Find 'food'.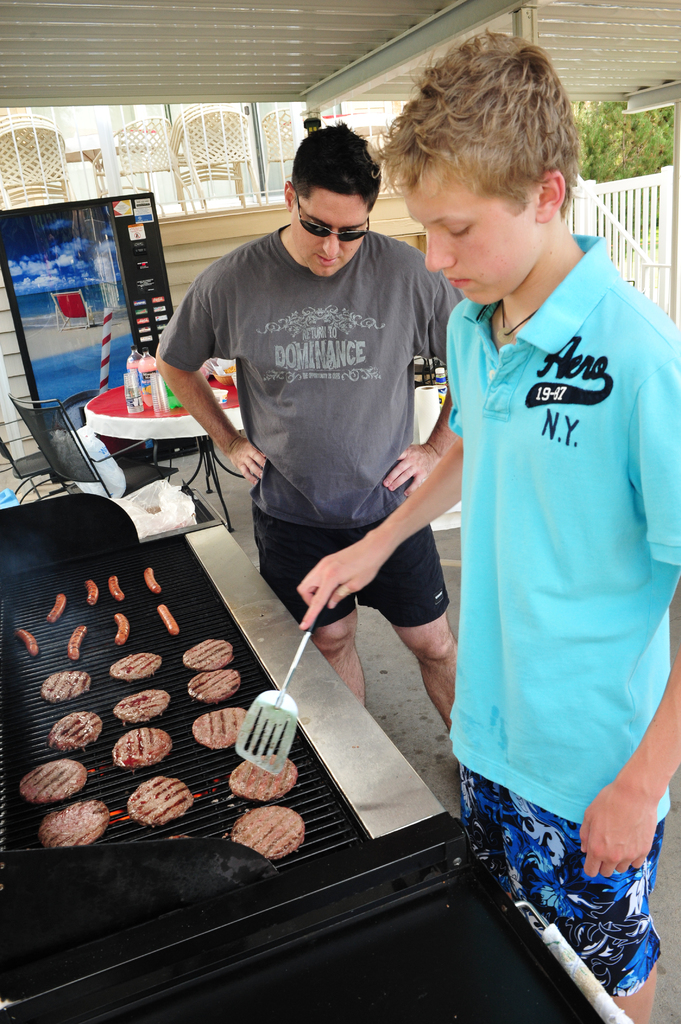
x1=232 y1=820 x2=298 y2=865.
